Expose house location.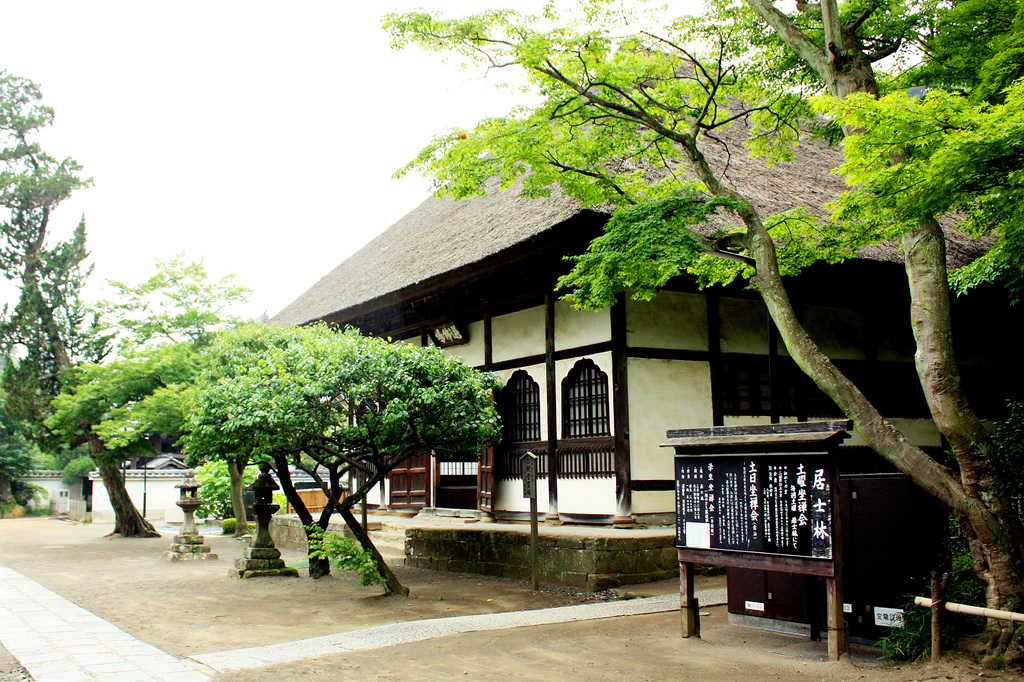
Exposed at [257, 57, 1023, 589].
